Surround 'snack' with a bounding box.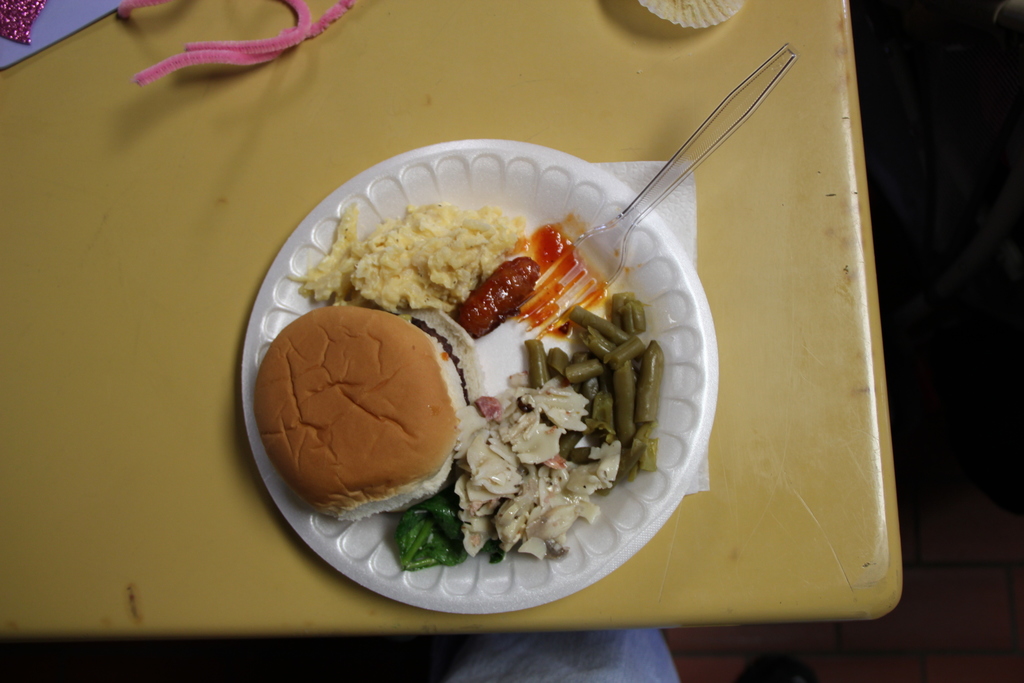
[x1=249, y1=279, x2=458, y2=522].
